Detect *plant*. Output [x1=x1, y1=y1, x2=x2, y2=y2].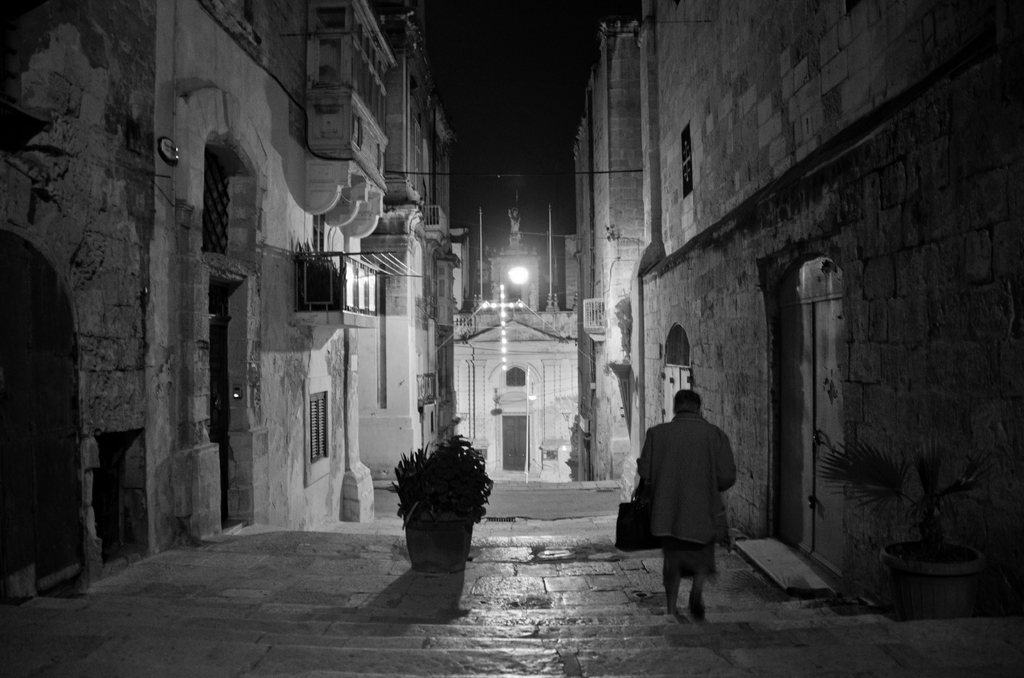
[x1=291, y1=237, x2=344, y2=309].
